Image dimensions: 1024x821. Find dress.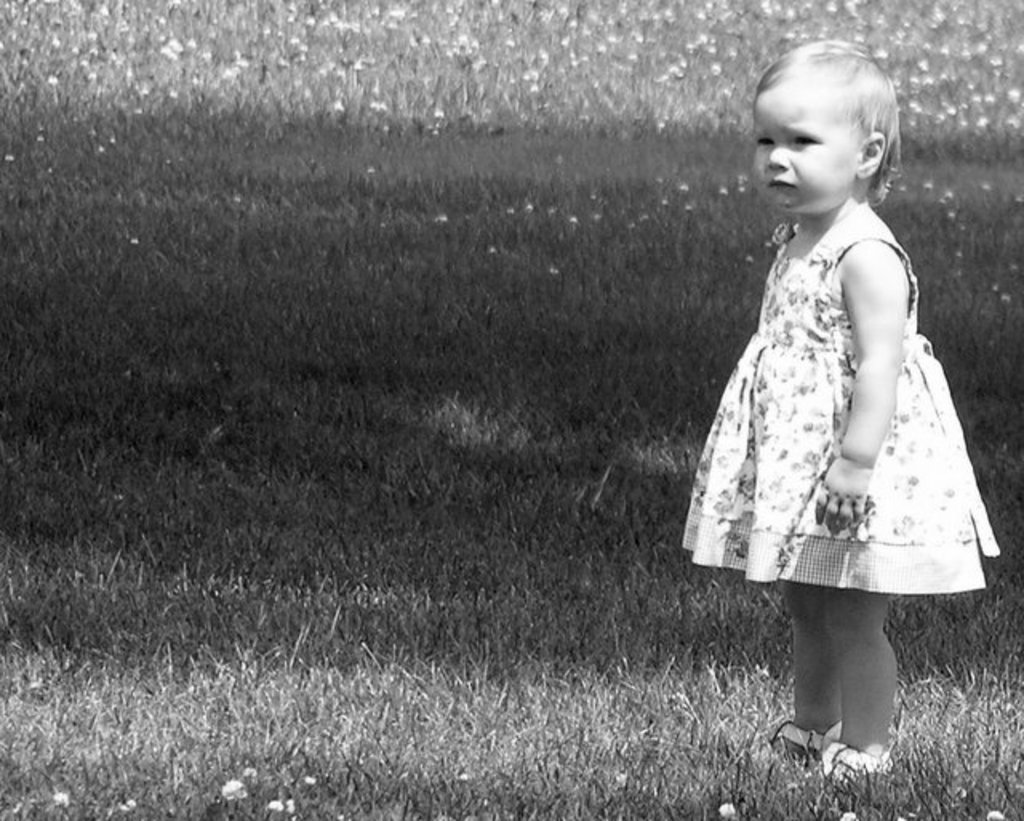
rect(693, 179, 984, 587).
